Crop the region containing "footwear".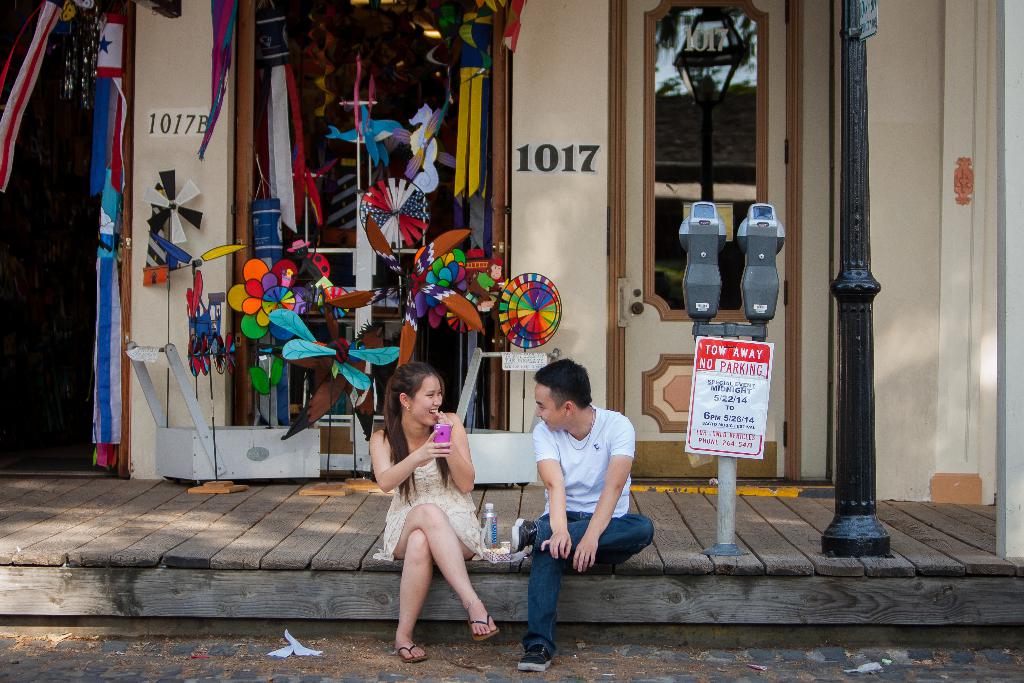
Crop region: bbox=[514, 642, 555, 672].
